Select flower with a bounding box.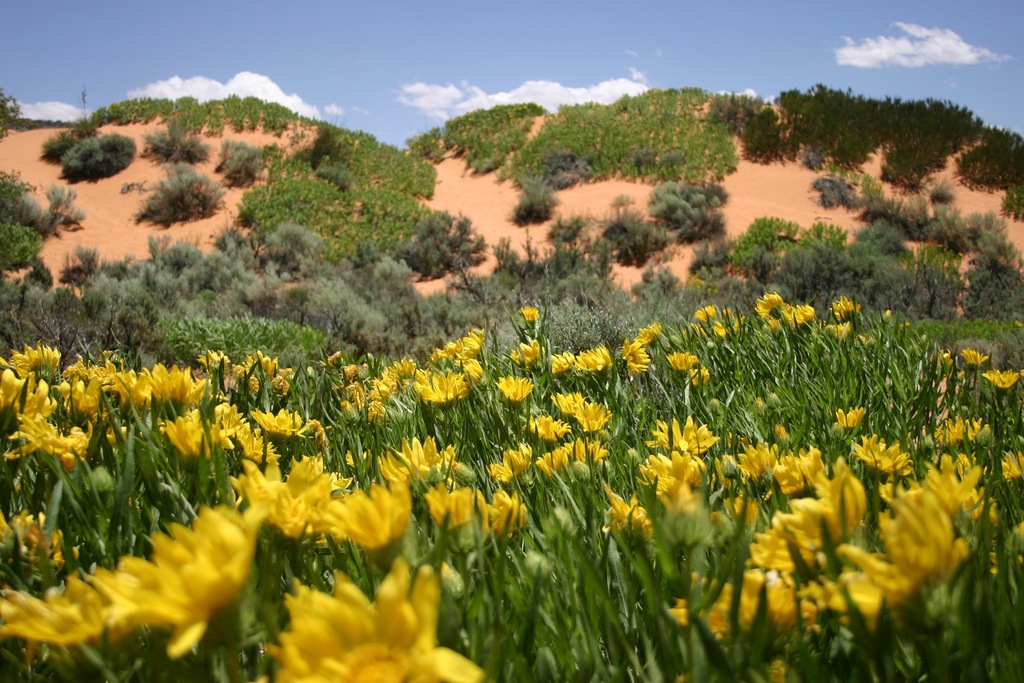
bbox=(637, 419, 728, 458).
